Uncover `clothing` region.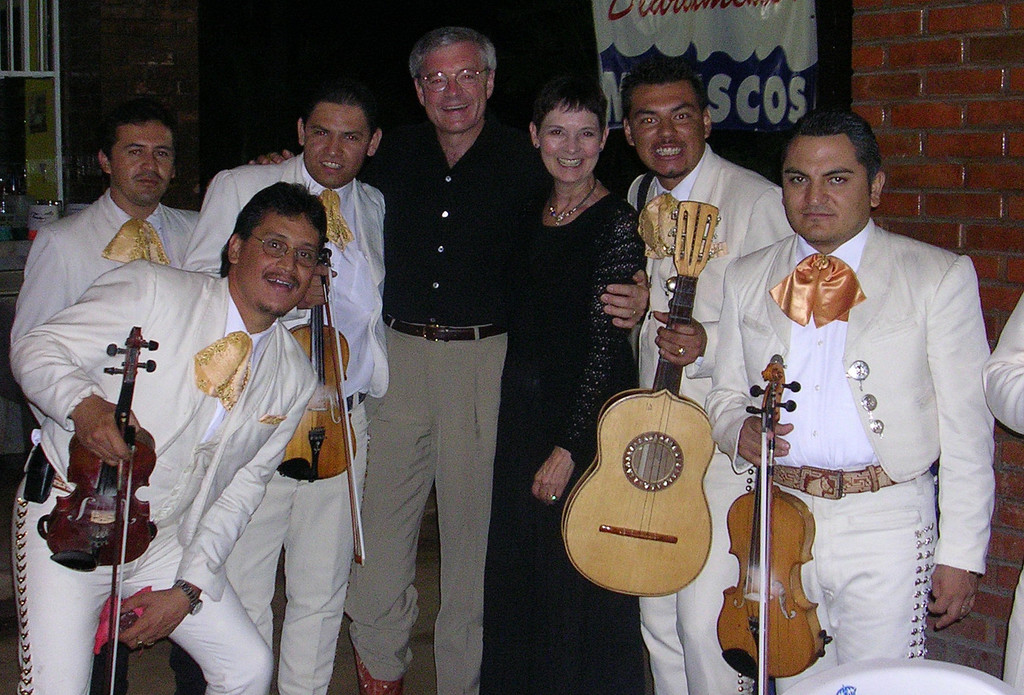
Uncovered: (x1=376, y1=125, x2=573, y2=694).
